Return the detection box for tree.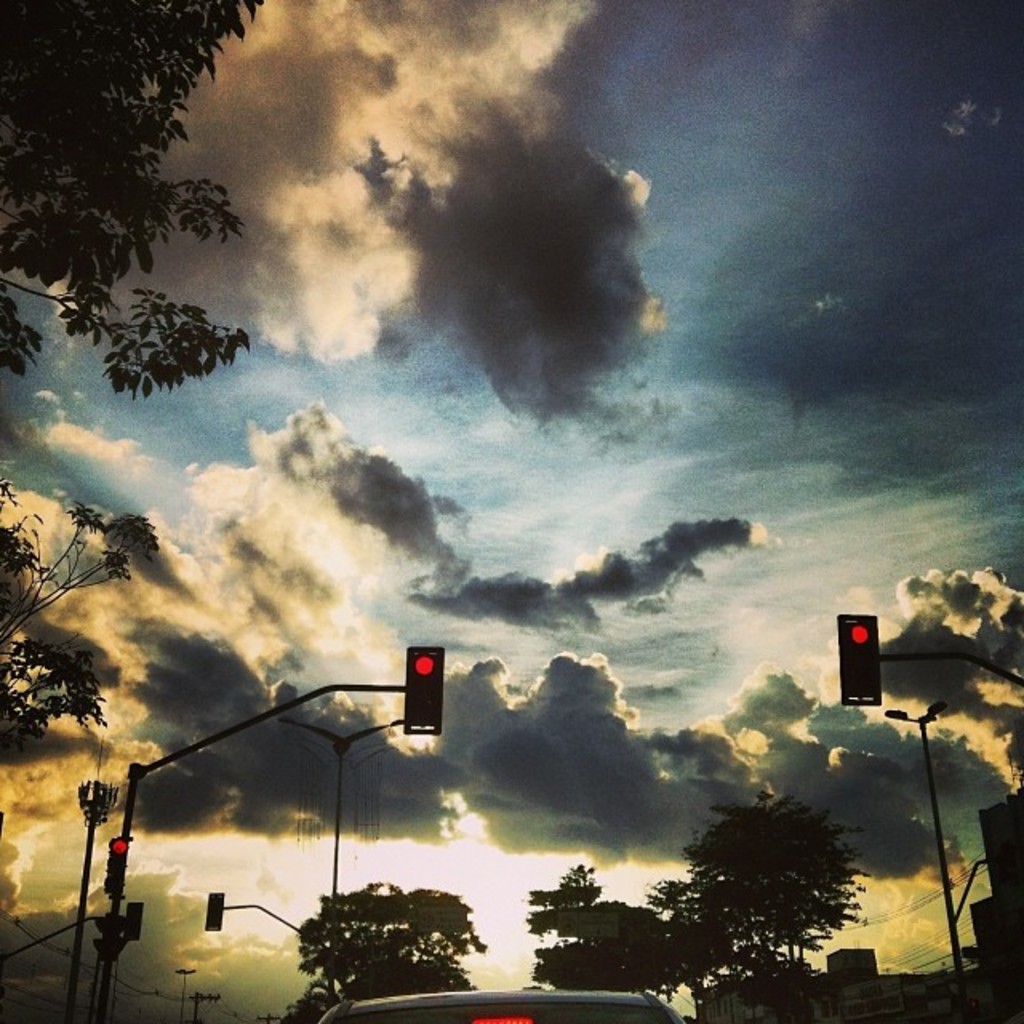
l=0, t=501, r=165, b=746.
